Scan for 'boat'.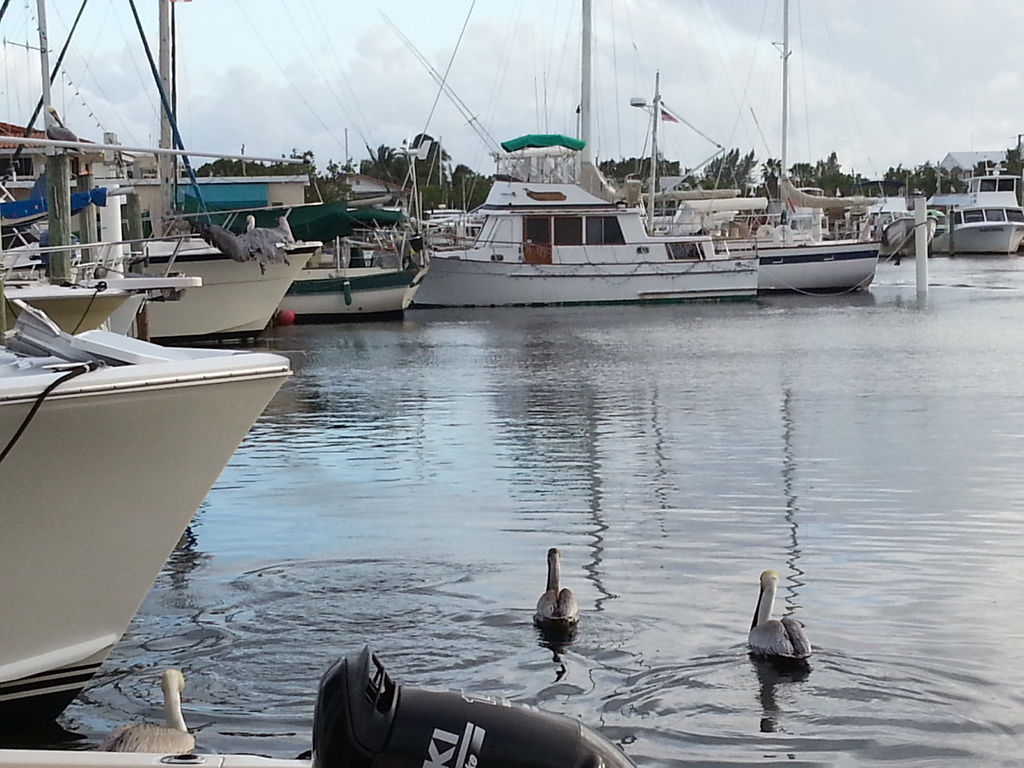
Scan result: <region>396, 157, 893, 311</region>.
